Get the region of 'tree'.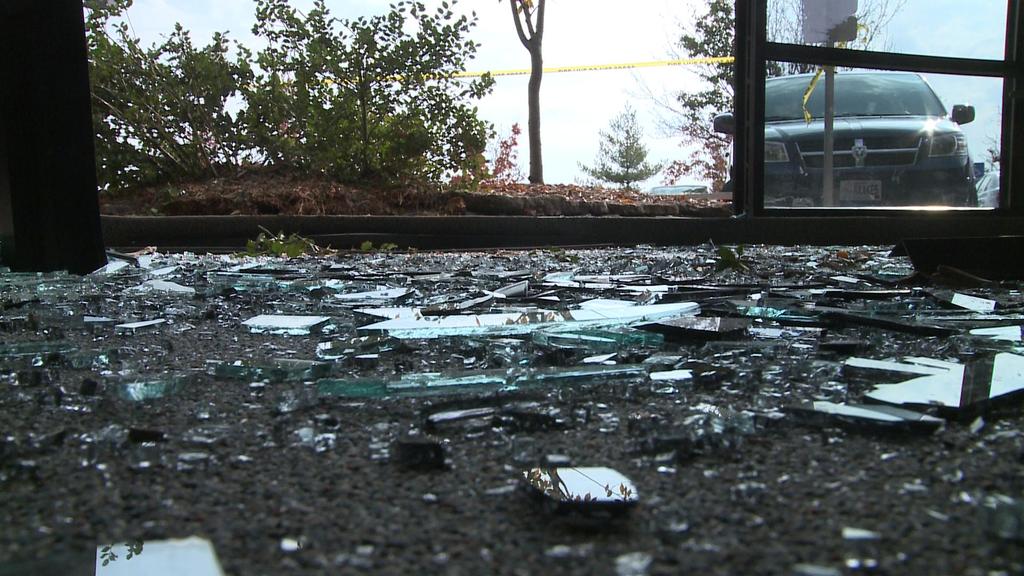
x1=598, y1=94, x2=669, y2=186.
